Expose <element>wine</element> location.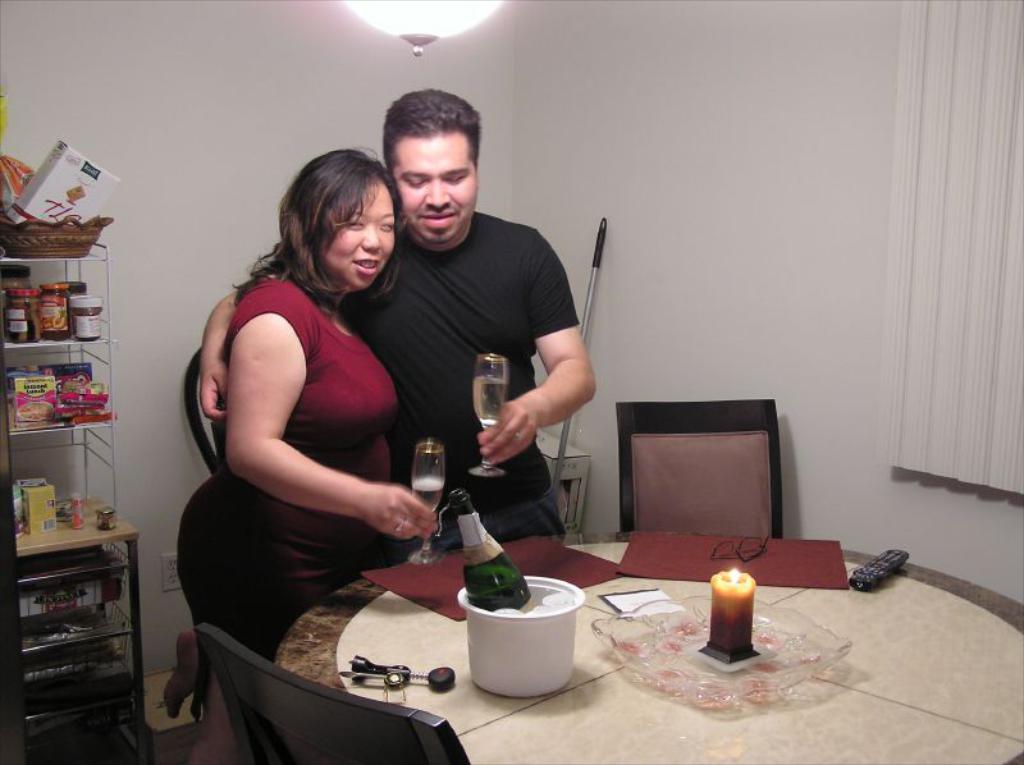
Exposed at bbox=[472, 374, 507, 426].
